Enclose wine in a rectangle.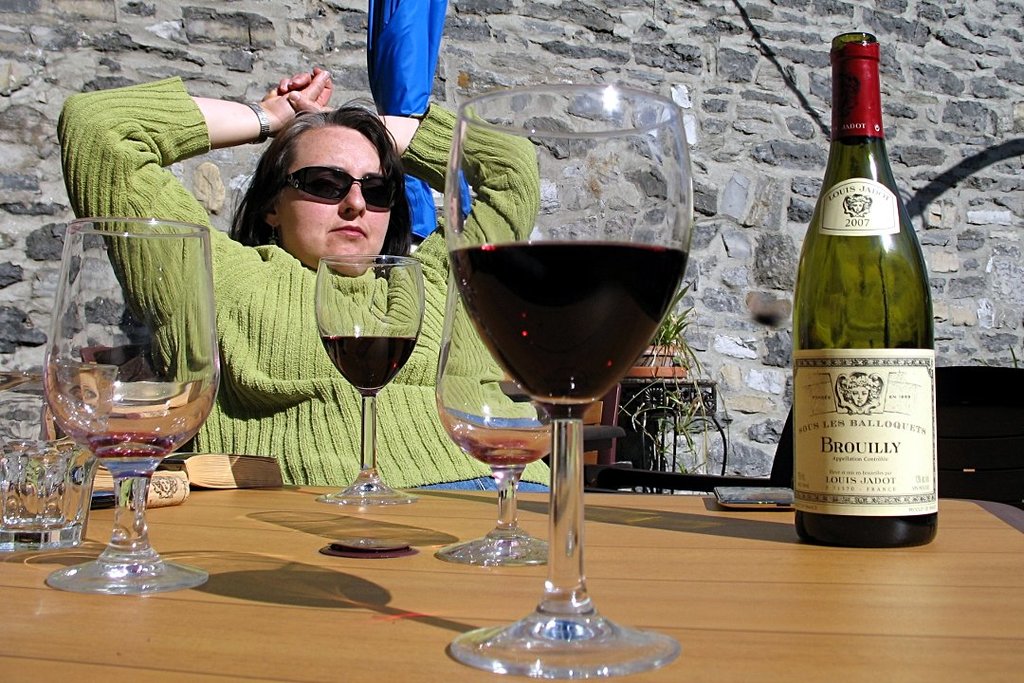
(796,511,938,548).
